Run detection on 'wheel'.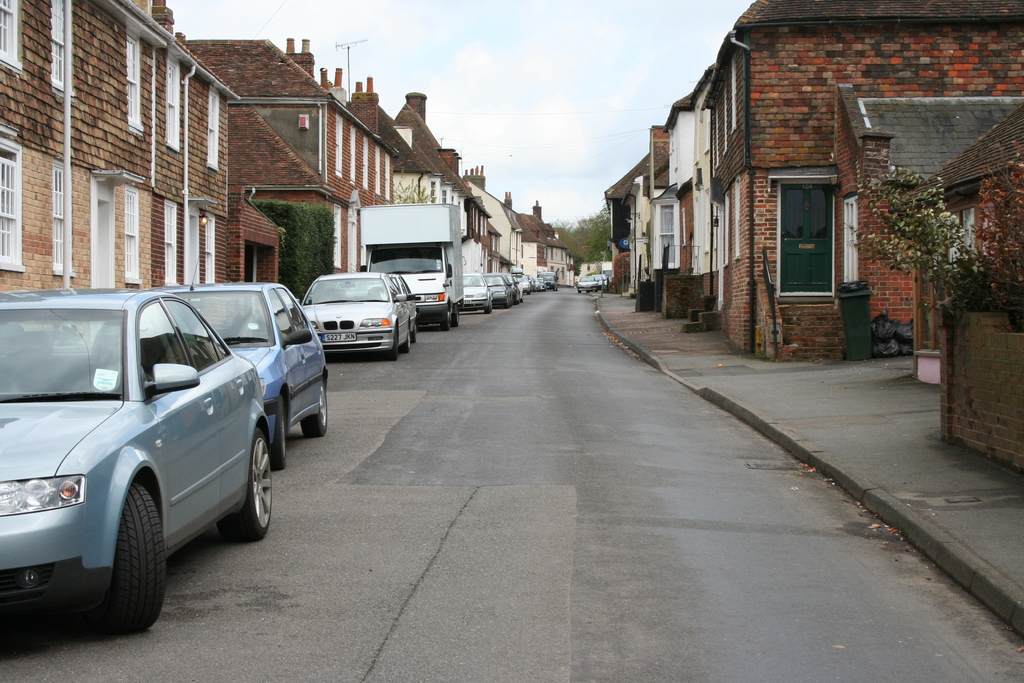
Result: crop(402, 327, 412, 350).
